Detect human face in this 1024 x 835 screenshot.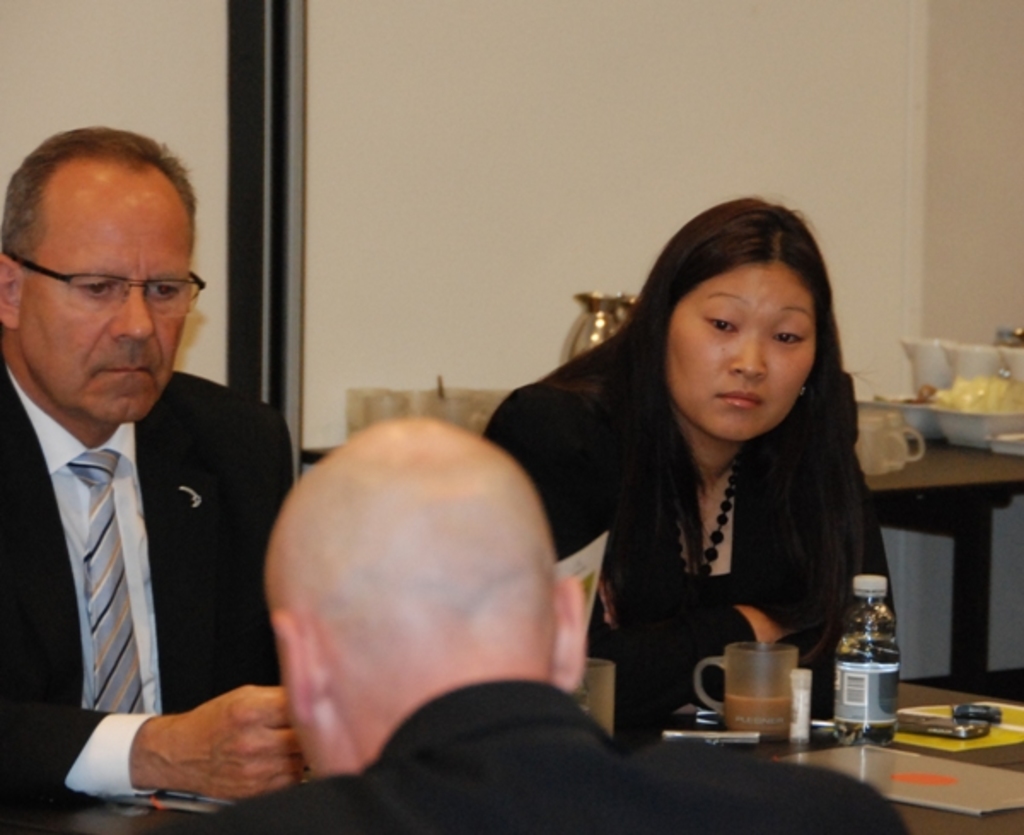
Detection: box(674, 261, 814, 447).
